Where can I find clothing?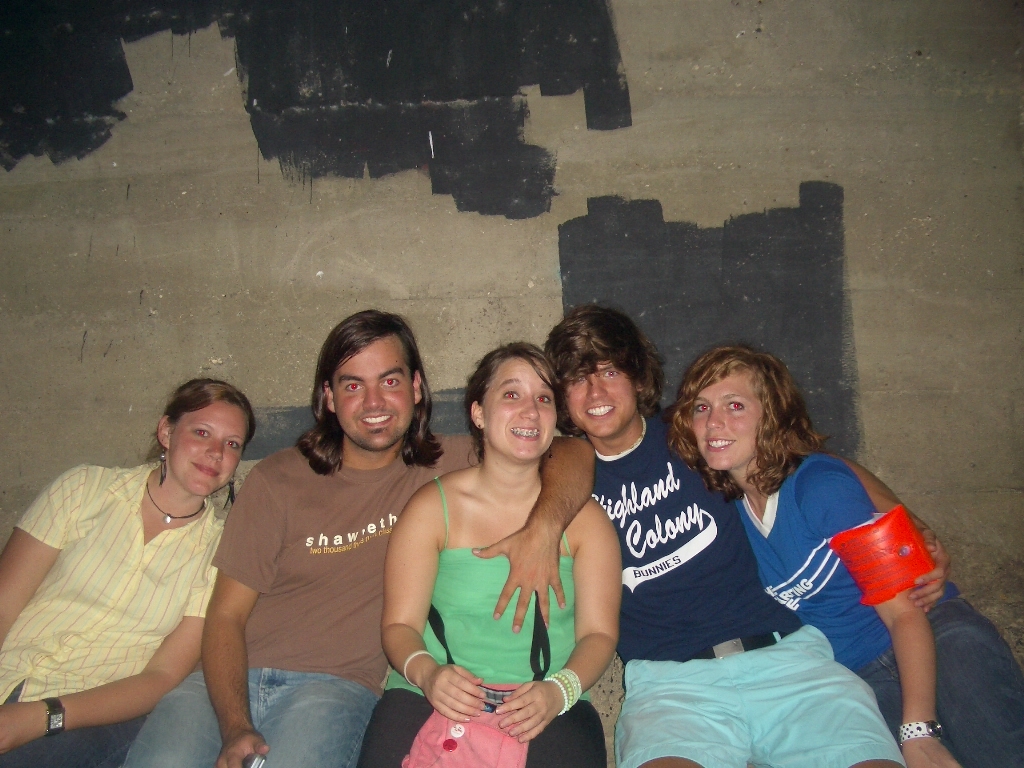
You can find it at l=17, t=426, r=260, b=730.
